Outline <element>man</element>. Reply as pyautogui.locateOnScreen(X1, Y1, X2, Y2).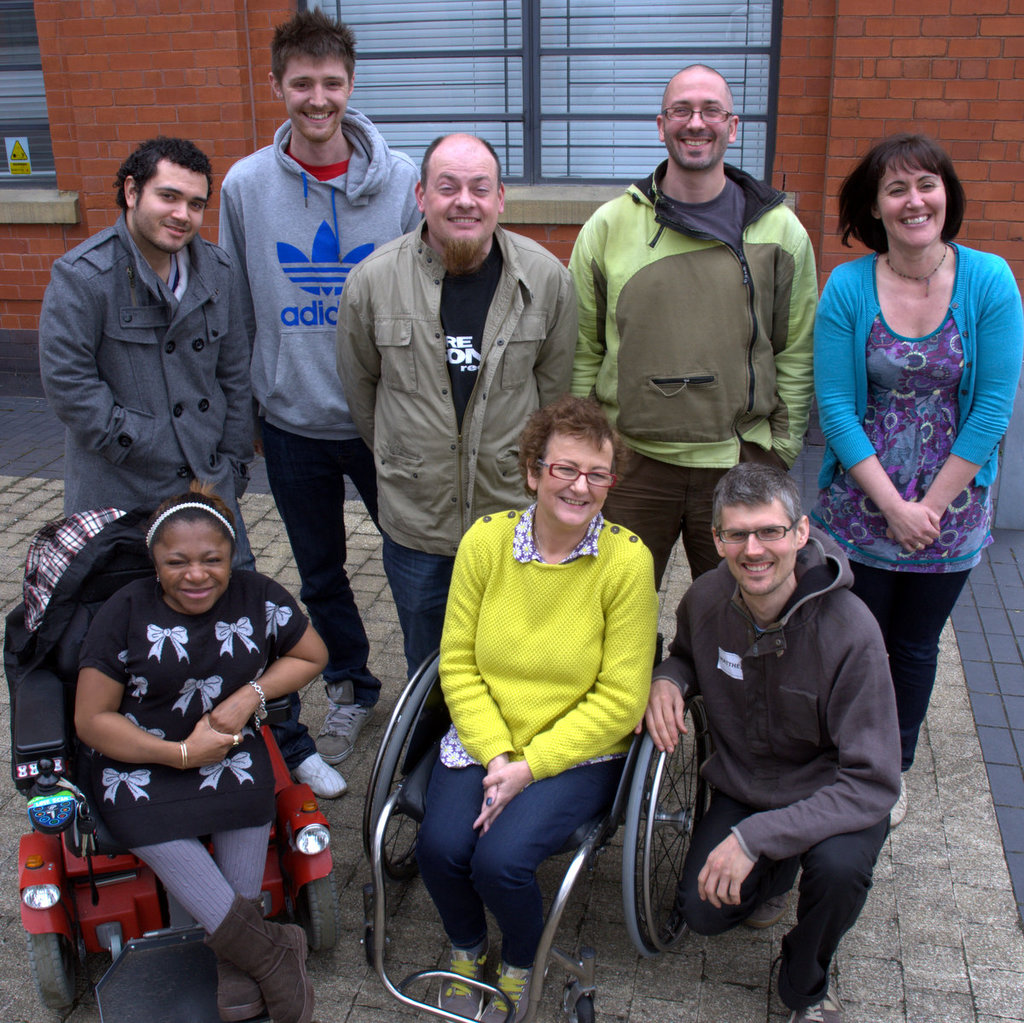
pyautogui.locateOnScreen(568, 54, 818, 596).
